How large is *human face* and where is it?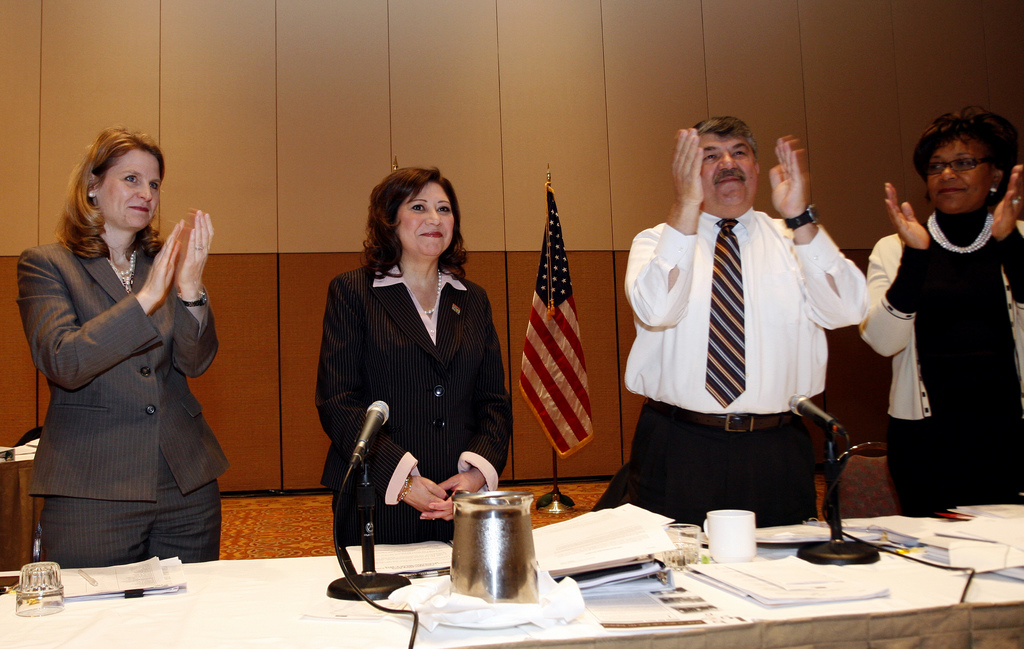
Bounding box: [left=696, top=135, right=752, bottom=200].
